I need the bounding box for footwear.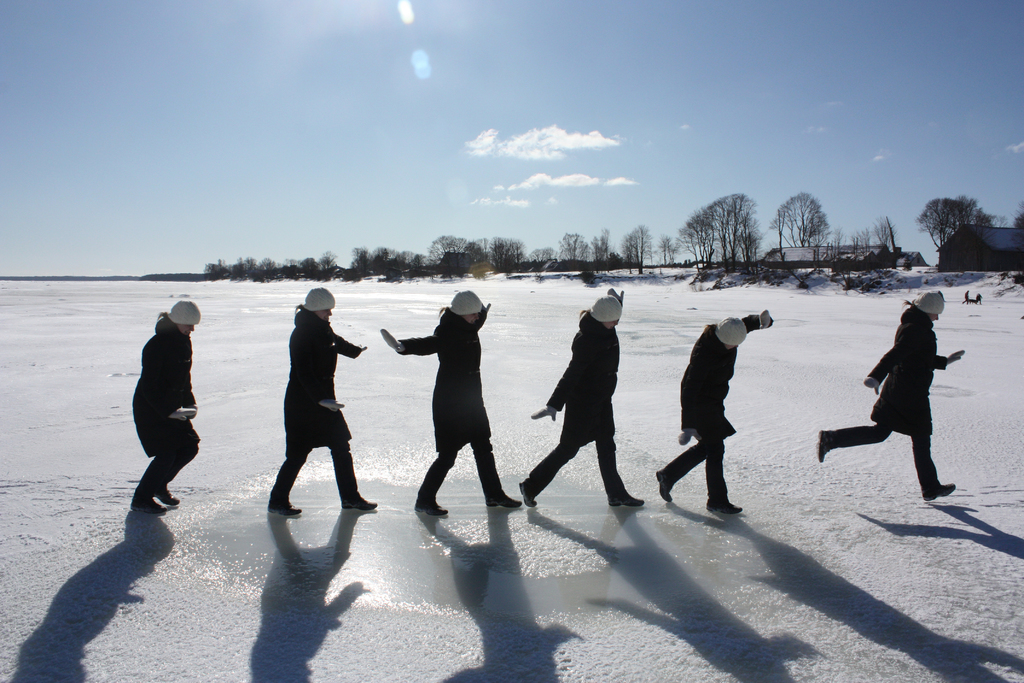
Here it is: (left=657, top=473, right=675, bottom=502).
